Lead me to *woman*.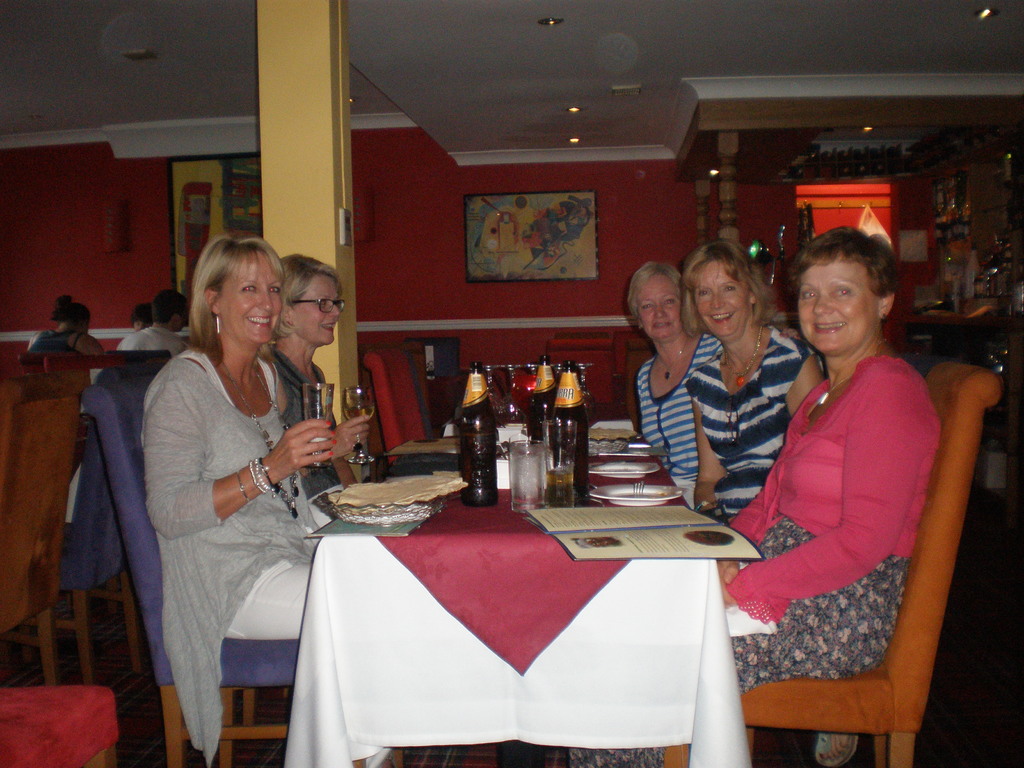
Lead to rect(675, 241, 826, 520).
